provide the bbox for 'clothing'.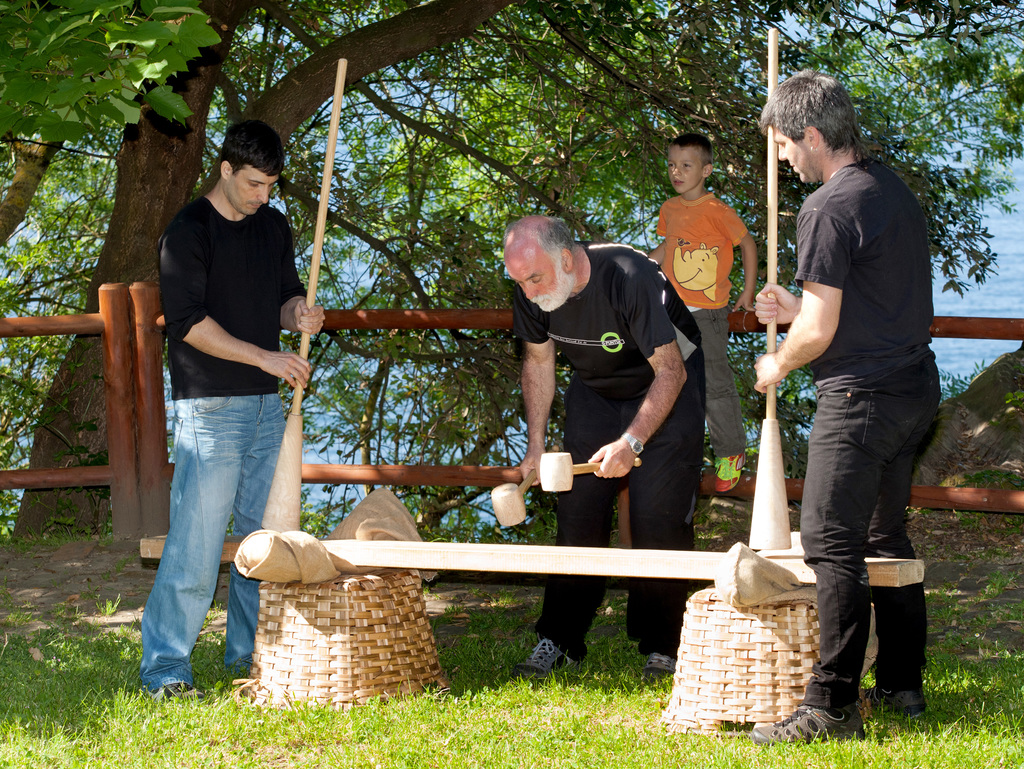
[left=652, top=190, right=755, bottom=465].
